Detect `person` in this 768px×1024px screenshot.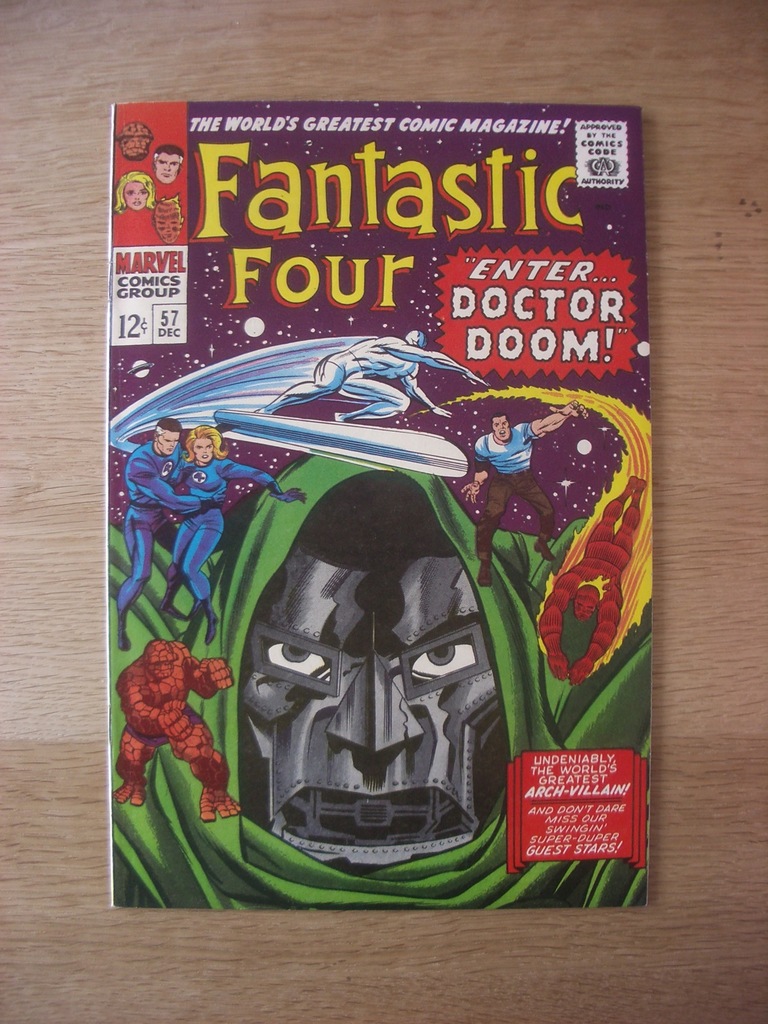
Detection: (168, 421, 296, 615).
